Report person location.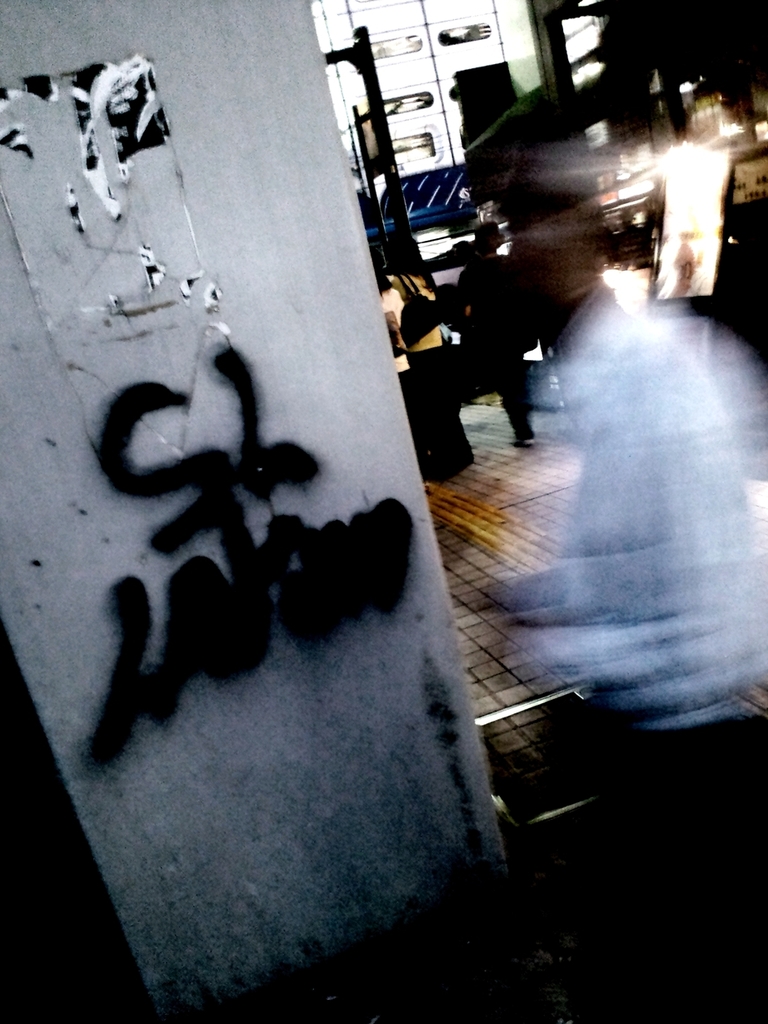
Report: [421,248,555,459].
